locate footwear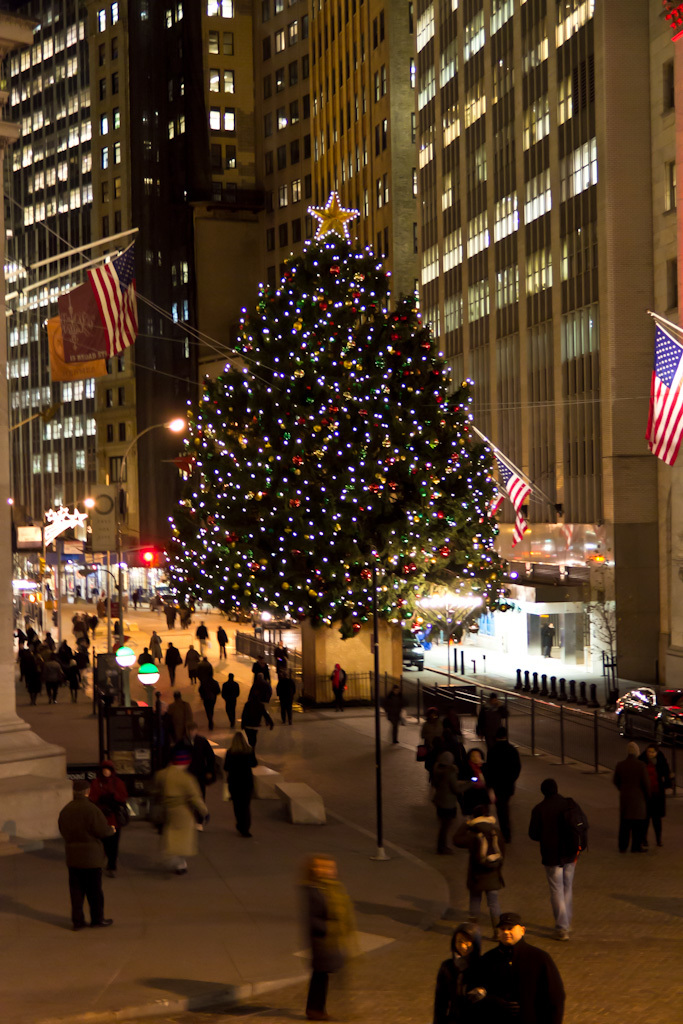
175,862,196,877
